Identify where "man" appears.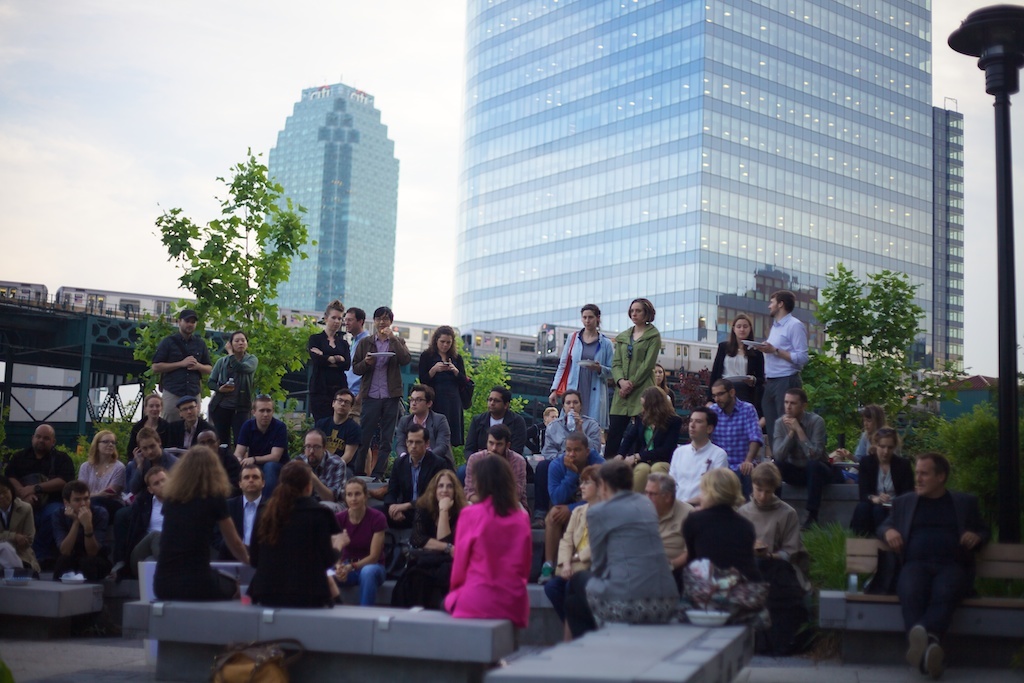
Appears at {"x1": 465, "y1": 421, "x2": 531, "y2": 514}.
